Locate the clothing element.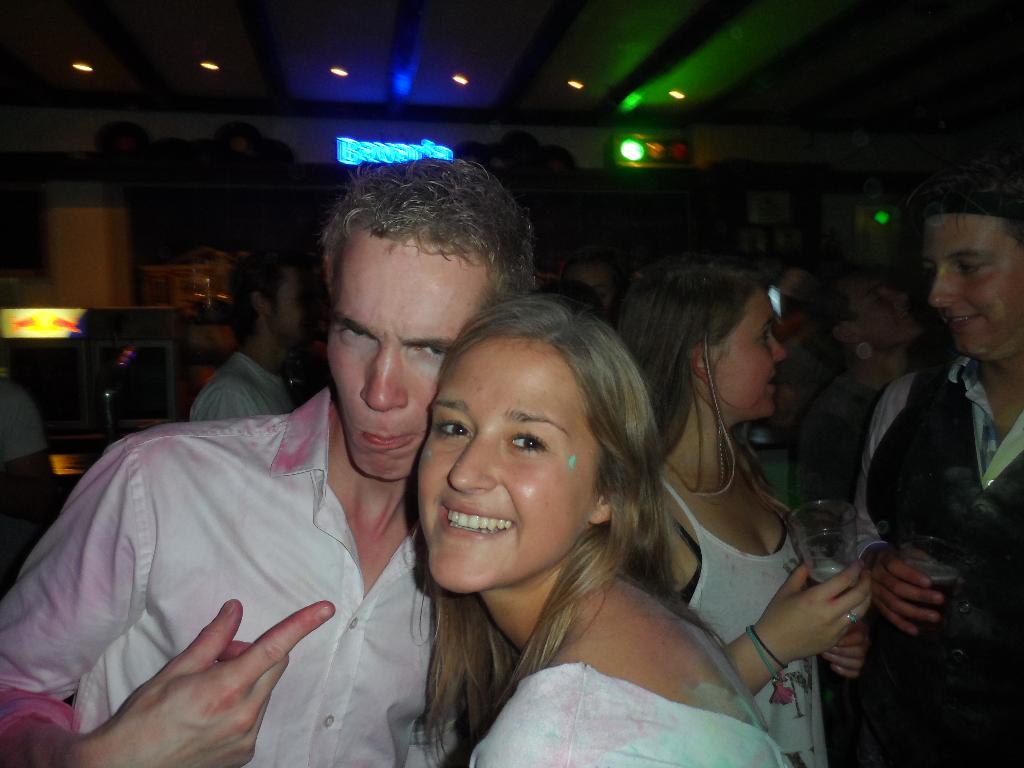
Element bbox: 31/334/476/767.
